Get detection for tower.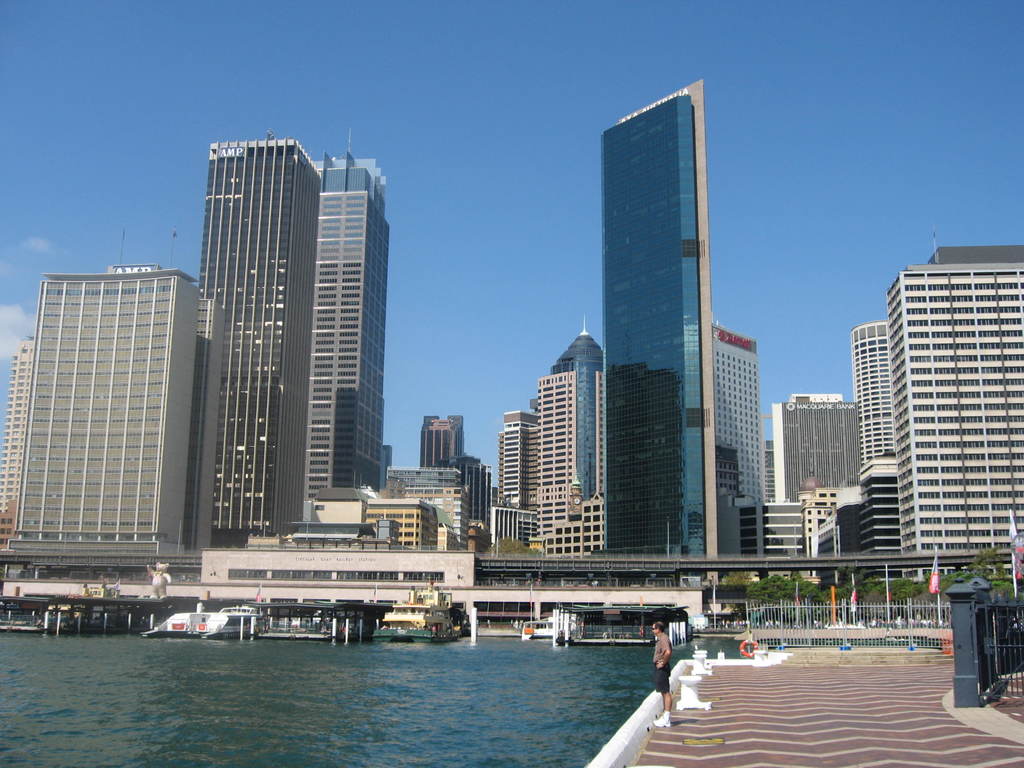
Detection: (0, 328, 35, 550).
